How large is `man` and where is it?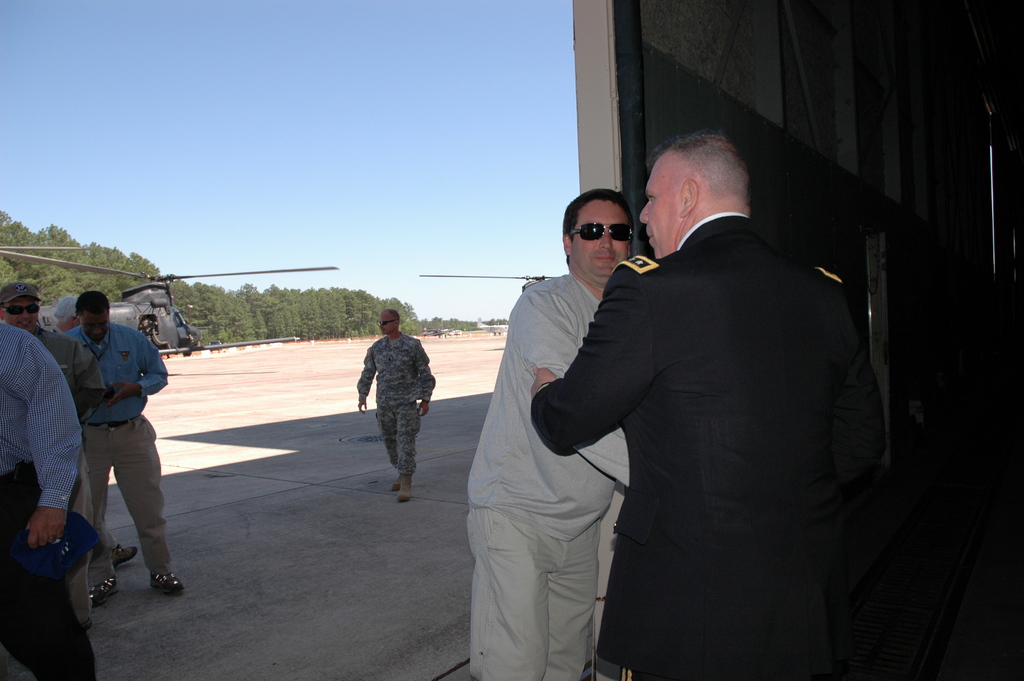
Bounding box: locate(465, 181, 634, 680).
